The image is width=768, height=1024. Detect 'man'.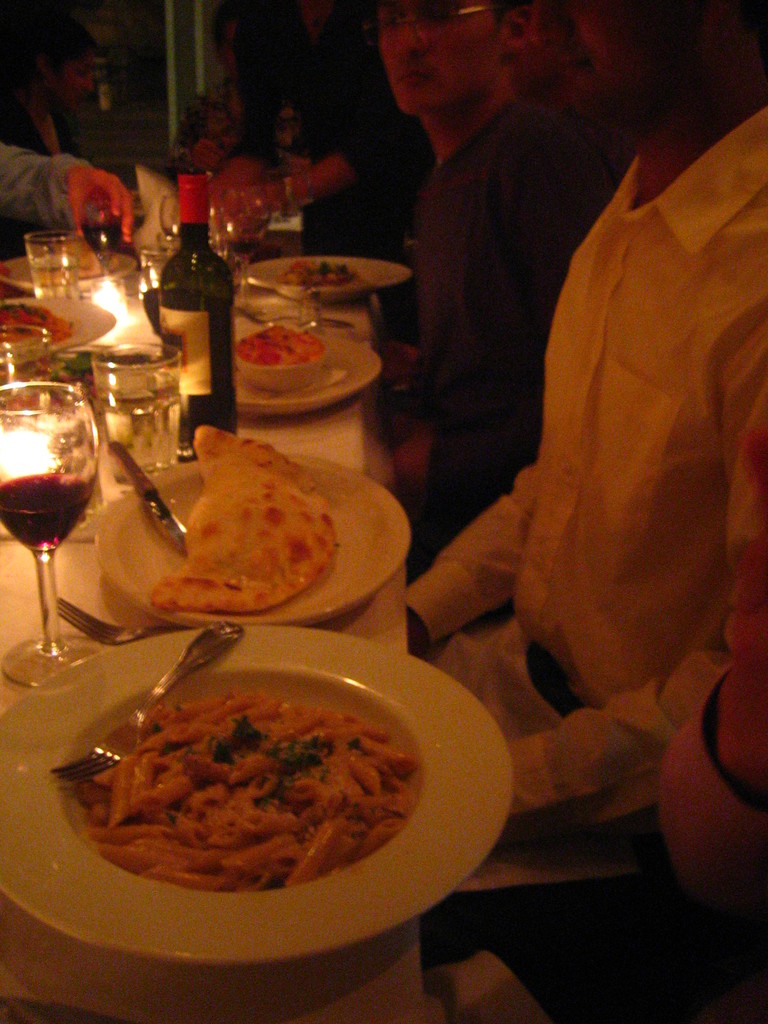
Detection: 400/0/767/831.
